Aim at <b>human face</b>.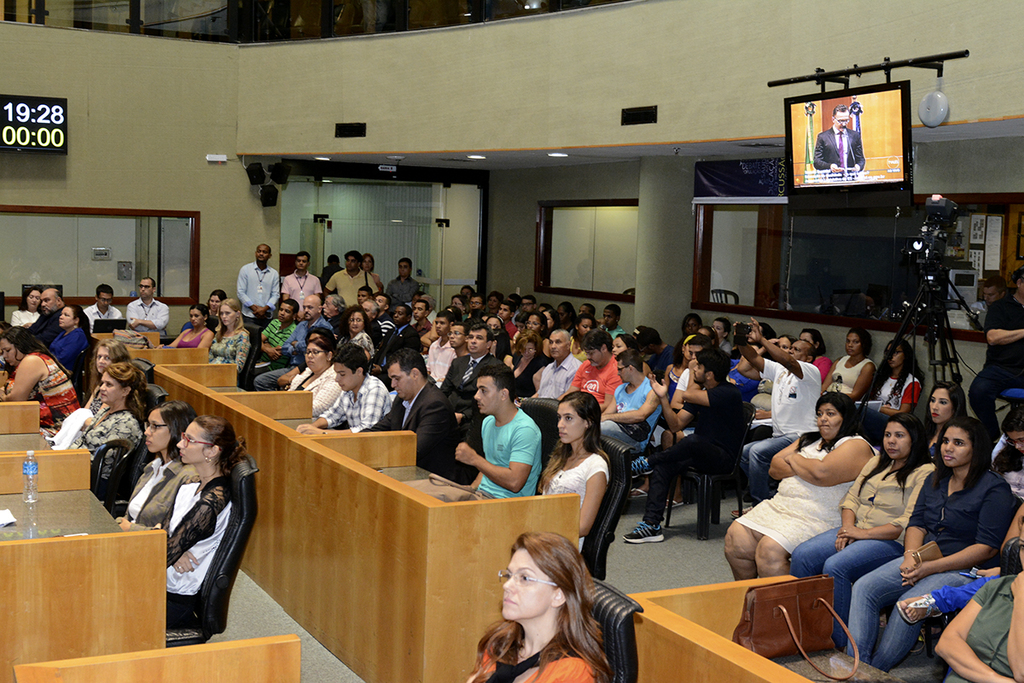
Aimed at 431,320,448,337.
